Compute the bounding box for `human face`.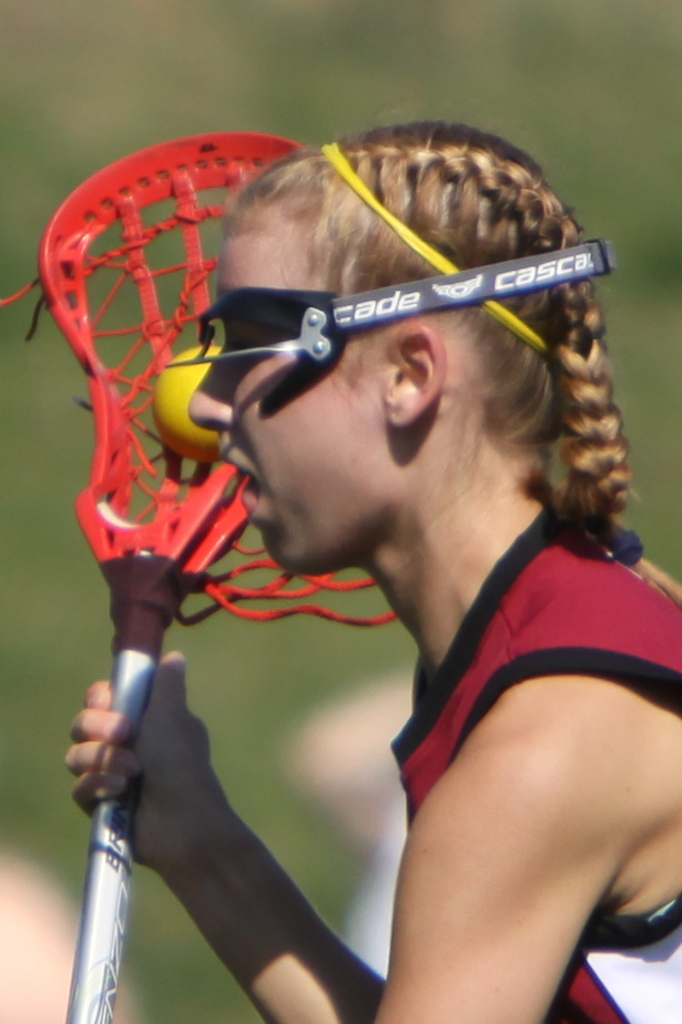
left=190, top=211, right=381, bottom=579.
